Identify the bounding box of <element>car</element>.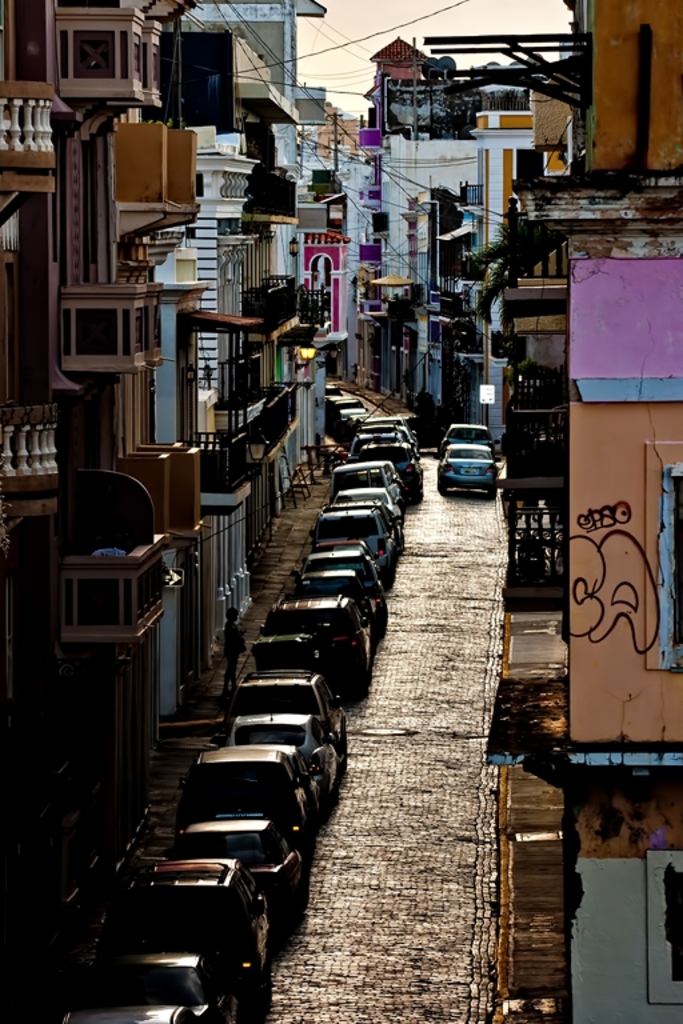
box=[225, 665, 348, 748].
